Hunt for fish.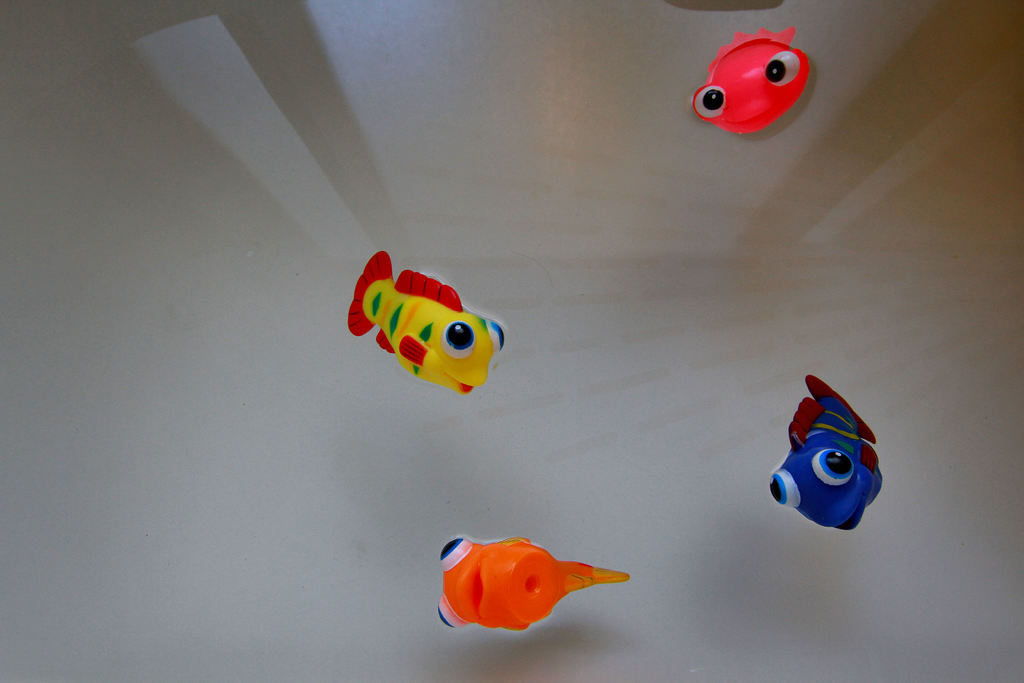
Hunted down at x1=698, y1=26, x2=817, y2=147.
